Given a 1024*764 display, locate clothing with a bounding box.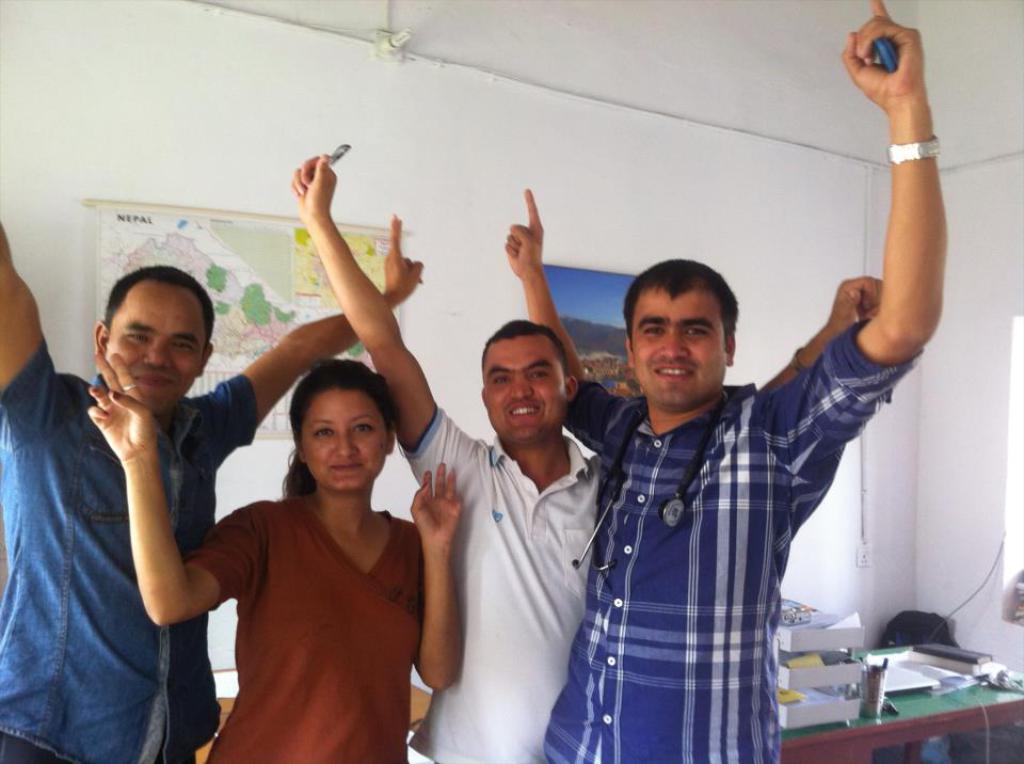
Located: pyautogui.locateOnScreen(542, 309, 921, 763).
